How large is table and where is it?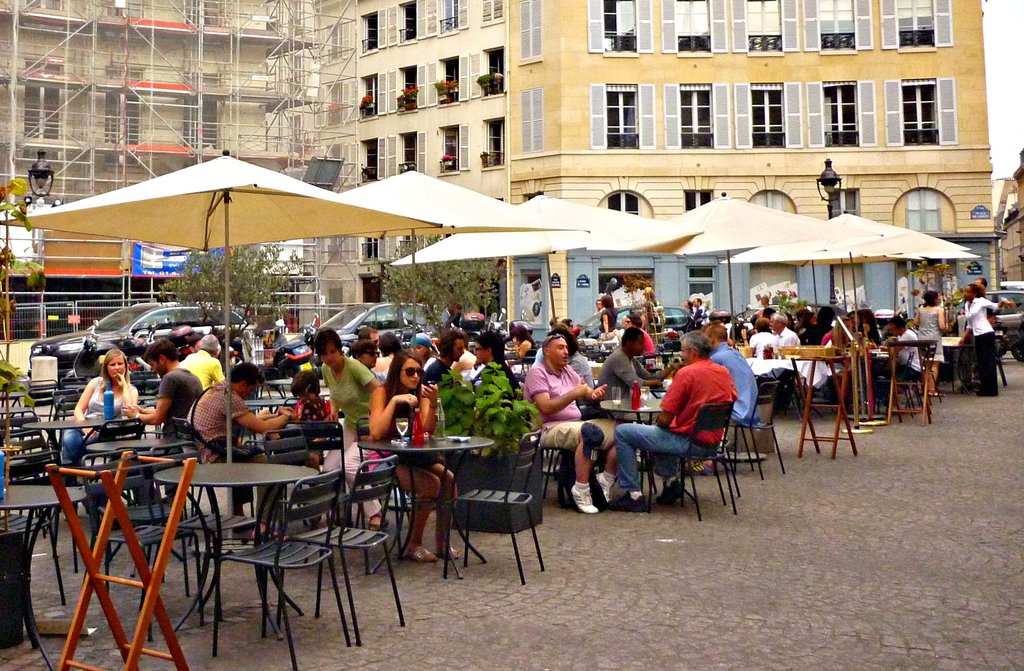
Bounding box: <region>786, 349, 851, 464</region>.
